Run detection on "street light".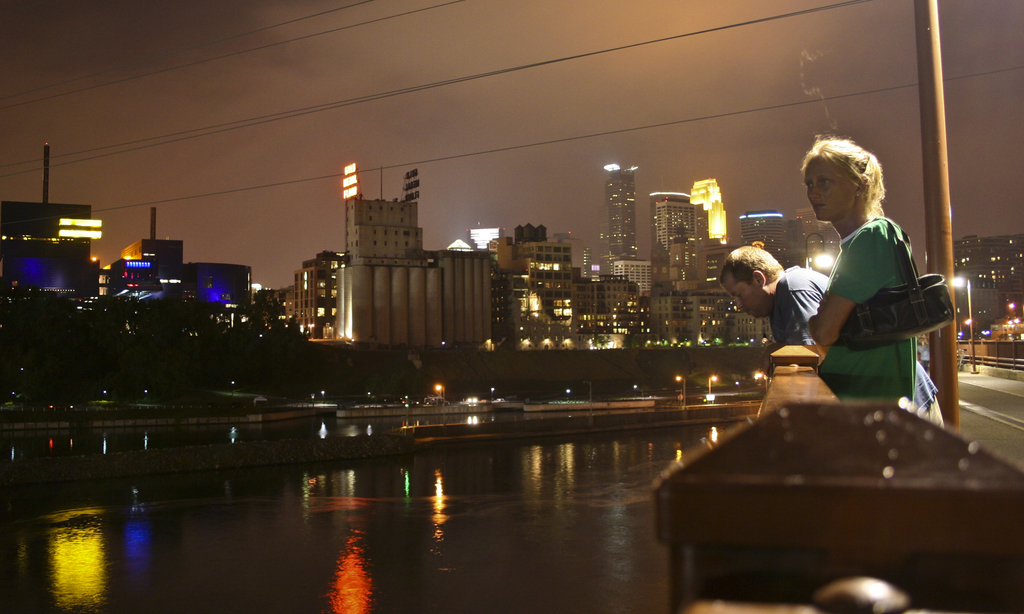
Result: 434,381,447,425.
